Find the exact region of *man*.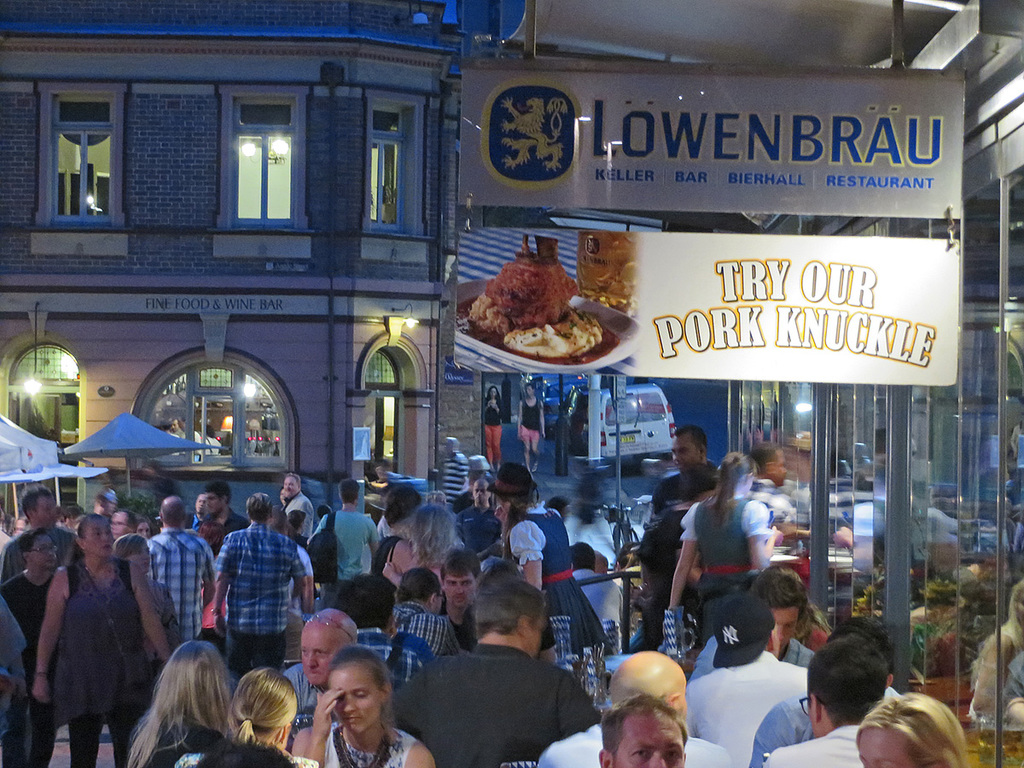
Exact region: pyautogui.locateOnScreen(371, 485, 422, 552).
